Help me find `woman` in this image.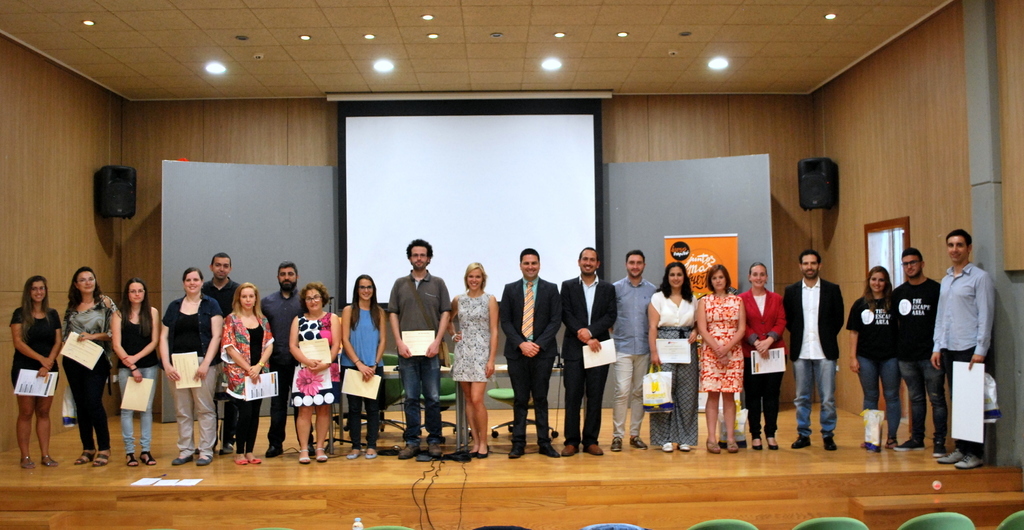
Found it: bbox=[113, 277, 156, 467].
